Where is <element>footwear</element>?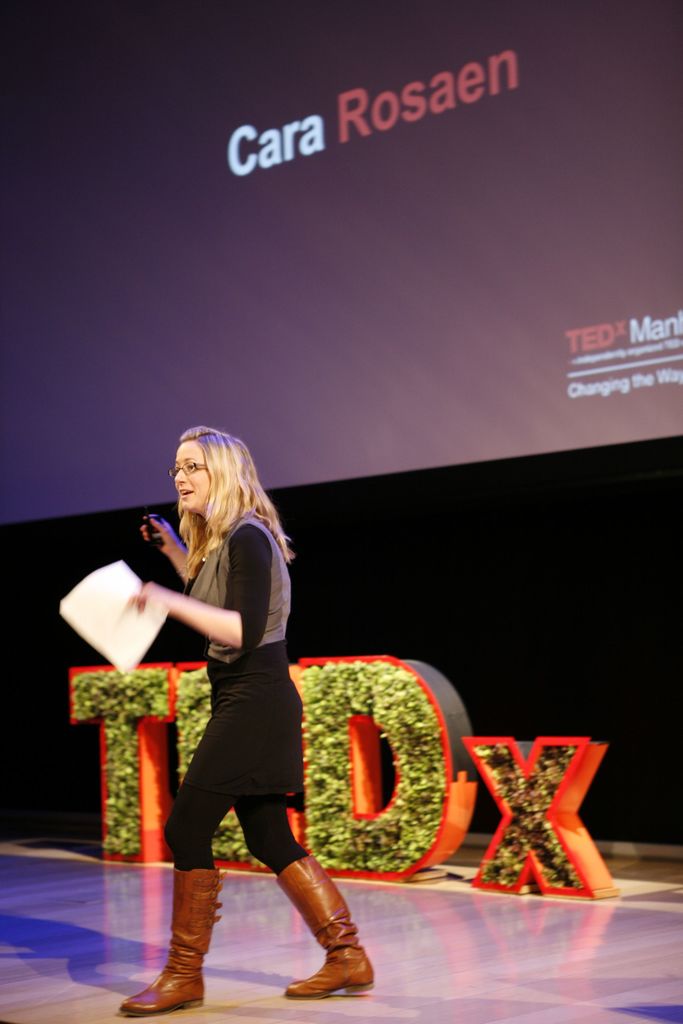
[281,863,379,1016].
